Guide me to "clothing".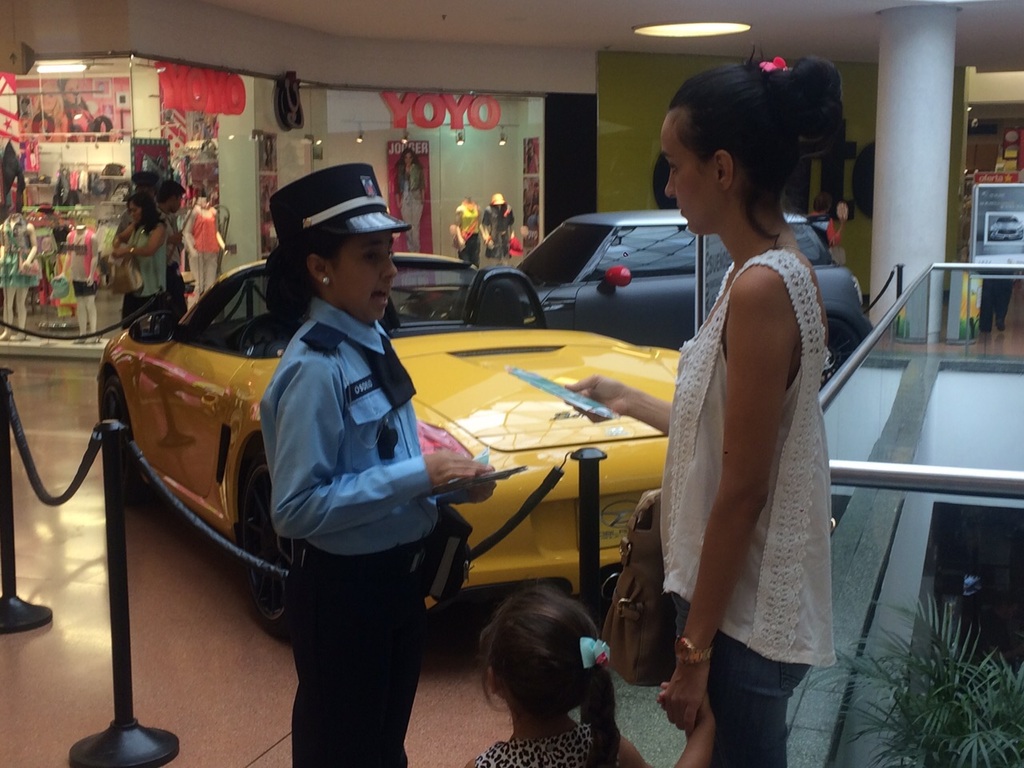
Guidance: {"x1": 50, "y1": 191, "x2": 78, "y2": 215}.
